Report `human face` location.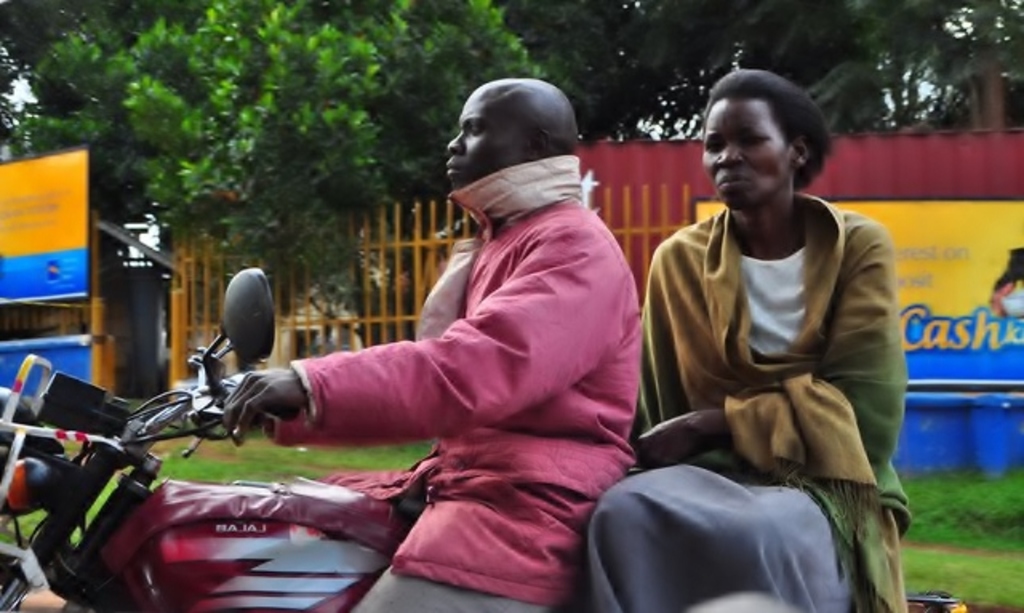
Report: 701,101,790,213.
